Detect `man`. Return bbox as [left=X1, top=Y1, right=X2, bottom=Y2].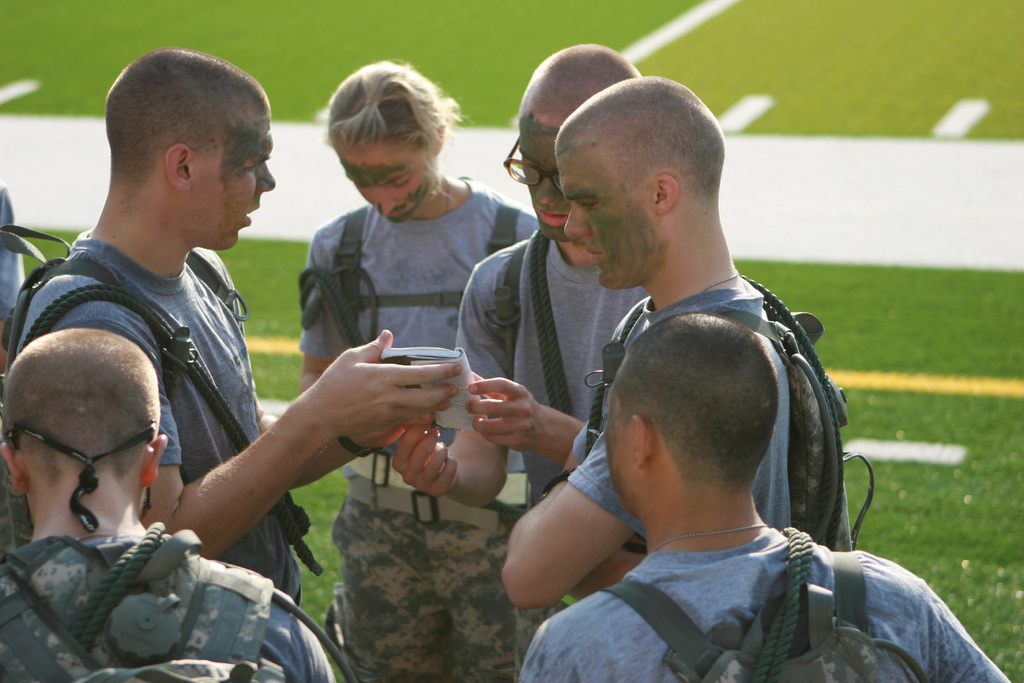
[left=507, top=309, right=1014, bottom=682].
